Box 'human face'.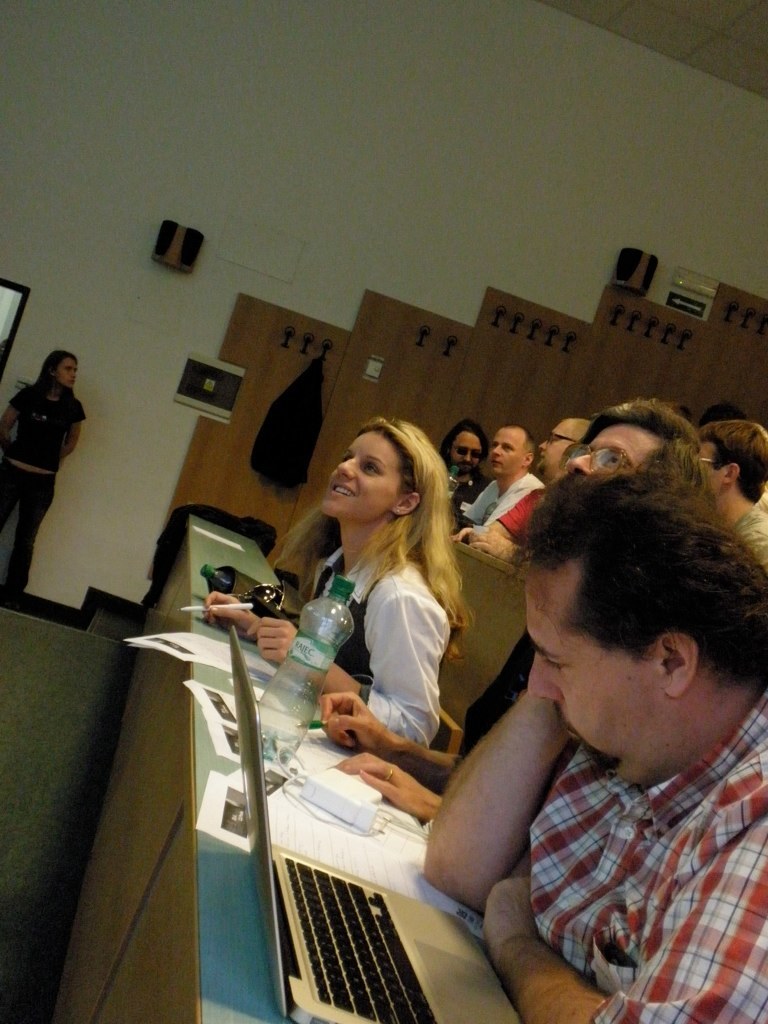
(x1=523, y1=574, x2=658, y2=774).
